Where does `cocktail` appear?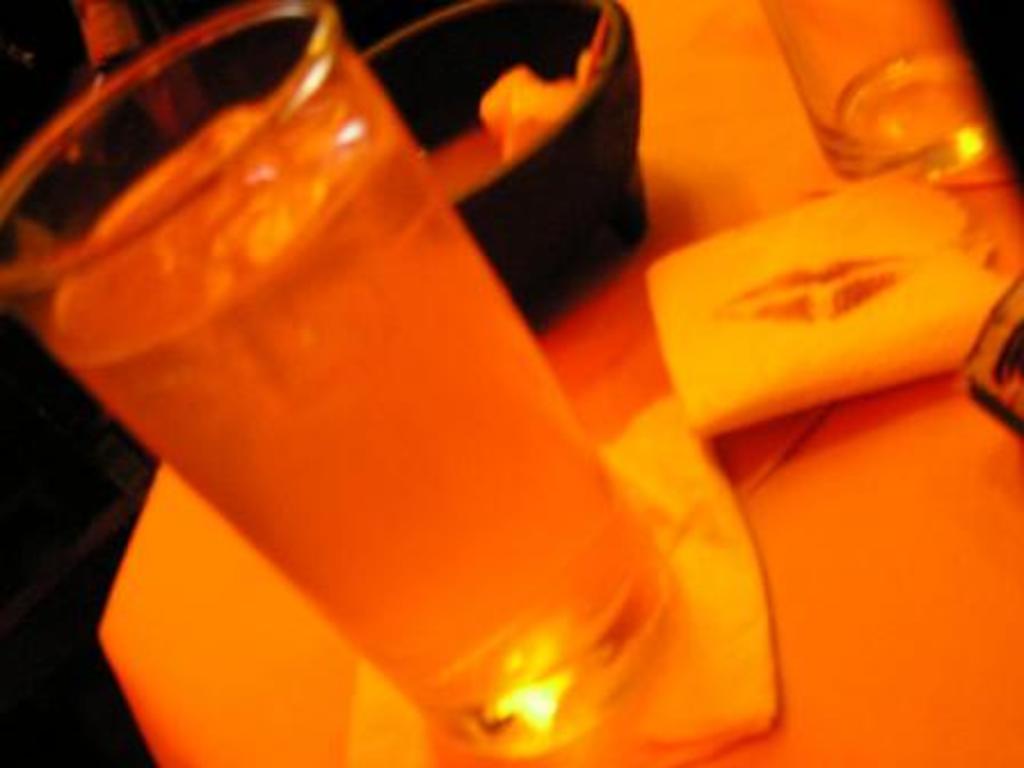
Appears at (0,0,683,757).
